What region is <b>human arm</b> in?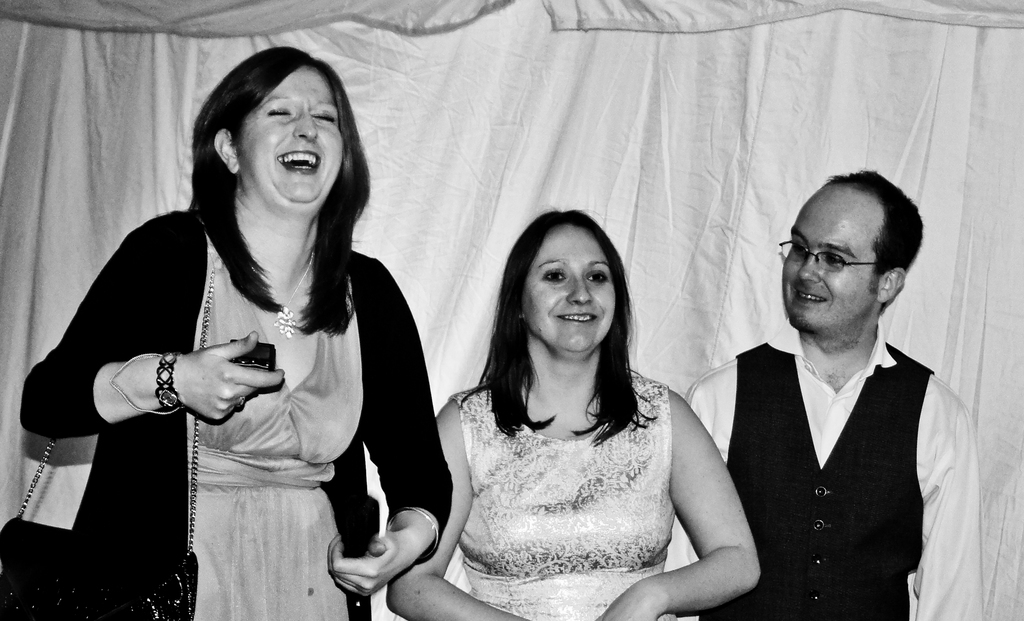
bbox=(17, 209, 287, 443).
